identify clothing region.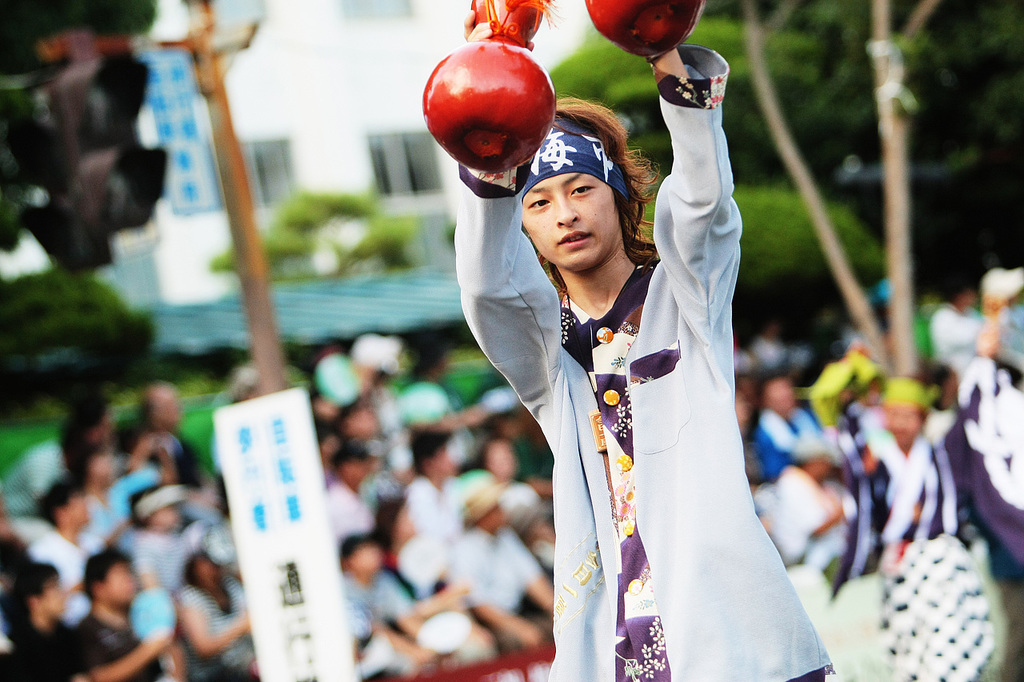
Region: pyautogui.locateOnScreen(461, 192, 795, 656).
